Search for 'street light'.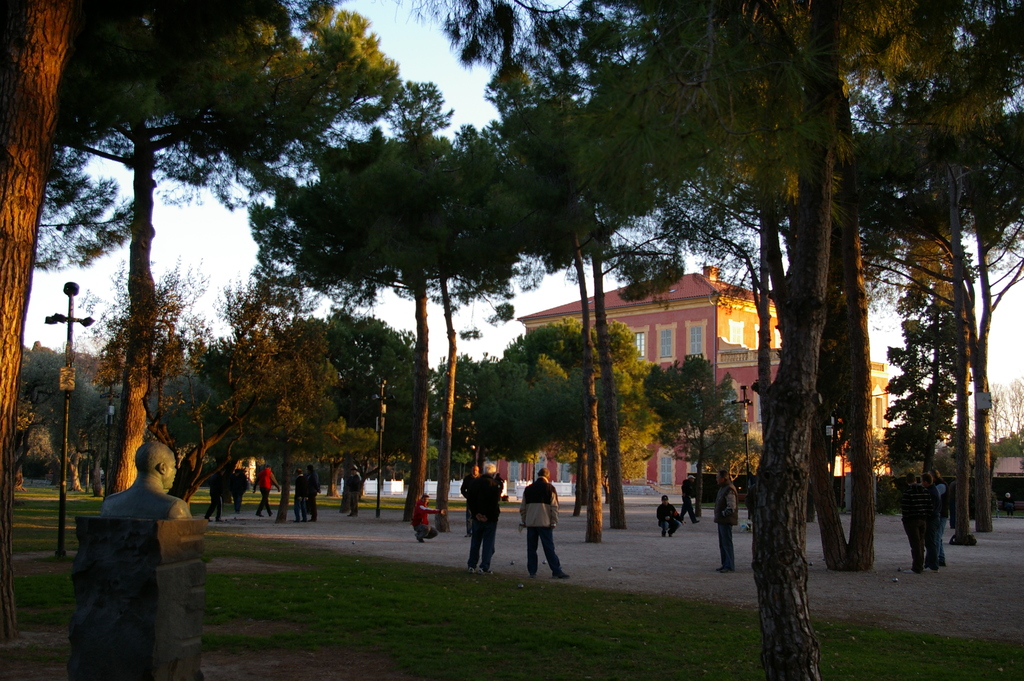
Found at crop(37, 277, 96, 552).
